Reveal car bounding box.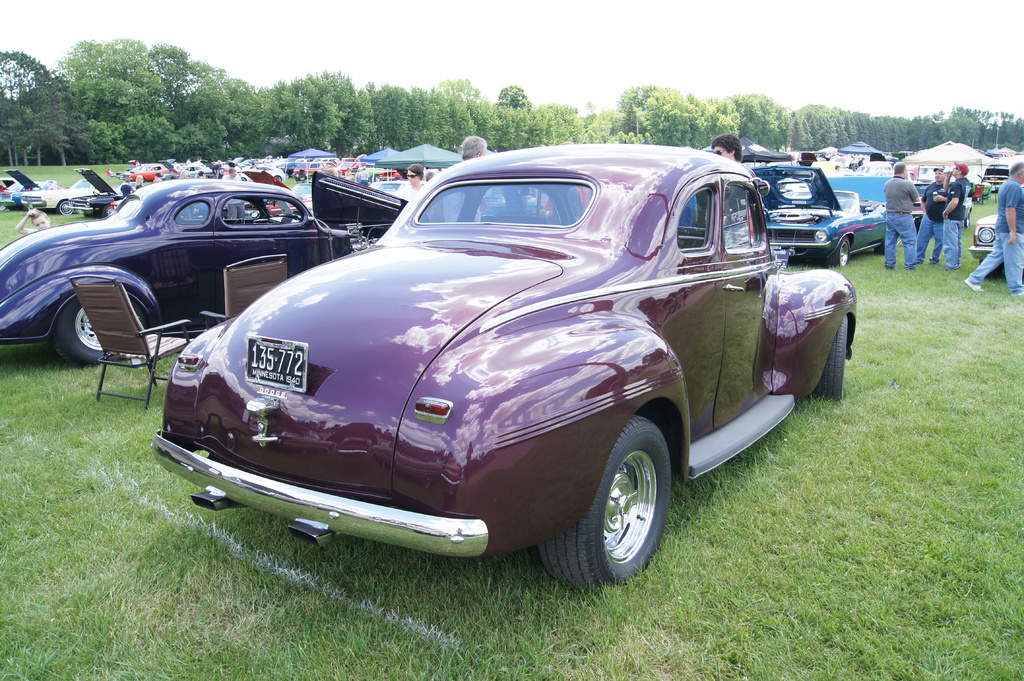
Revealed: (left=980, top=159, right=1011, bottom=195).
